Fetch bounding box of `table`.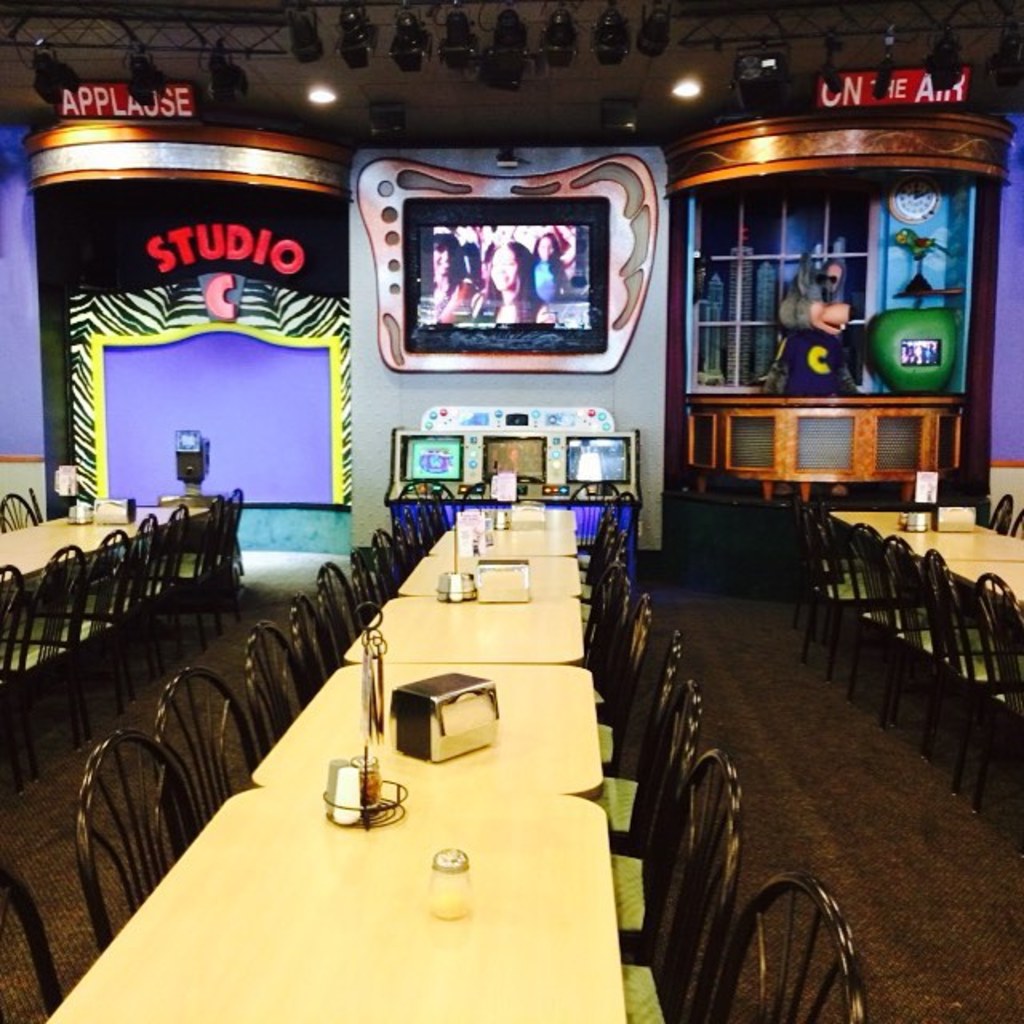
Bbox: [x1=949, y1=555, x2=1022, y2=606].
